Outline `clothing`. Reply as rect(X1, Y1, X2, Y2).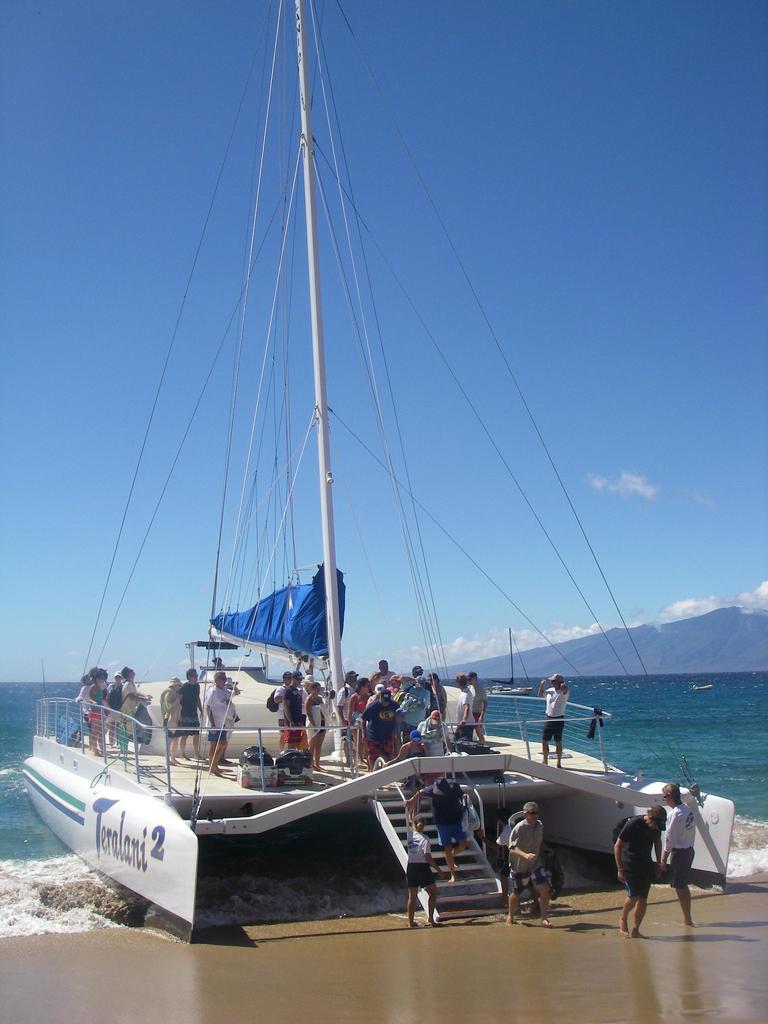
rect(374, 665, 394, 684).
